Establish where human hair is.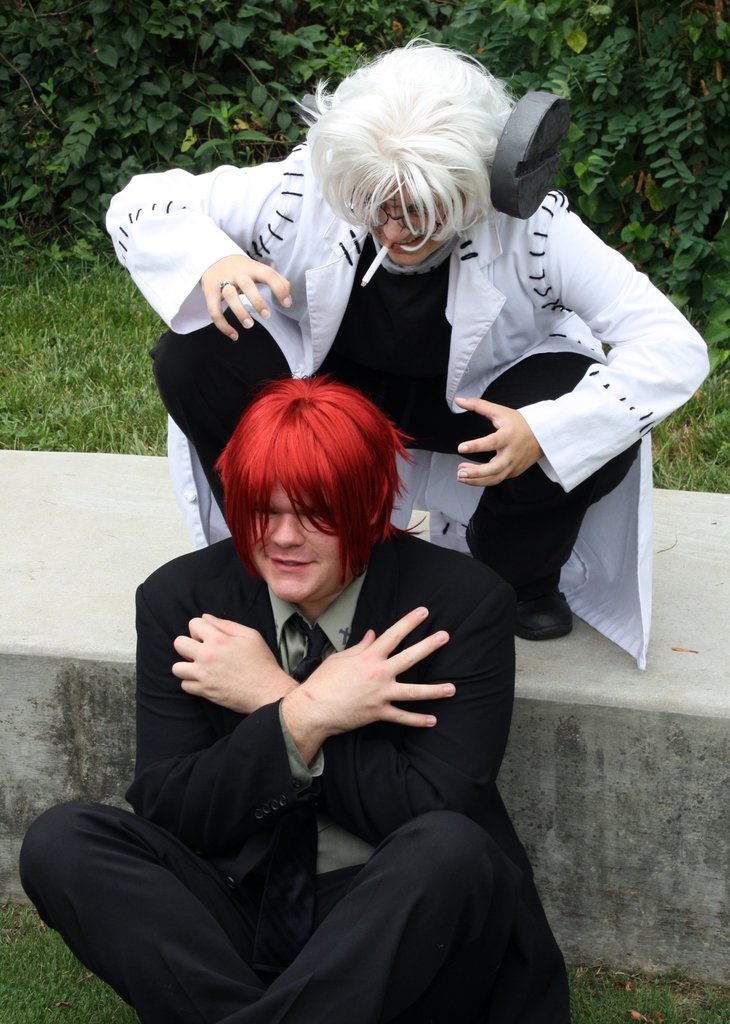
Established at BBox(295, 38, 517, 257).
